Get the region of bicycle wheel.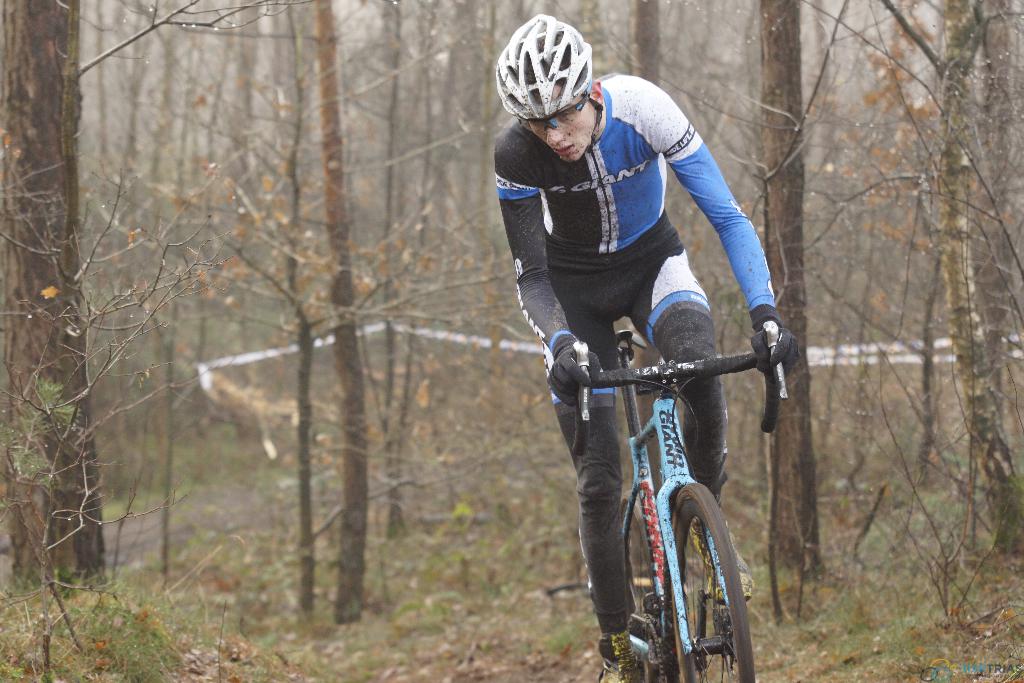
l=662, t=483, r=758, b=682.
